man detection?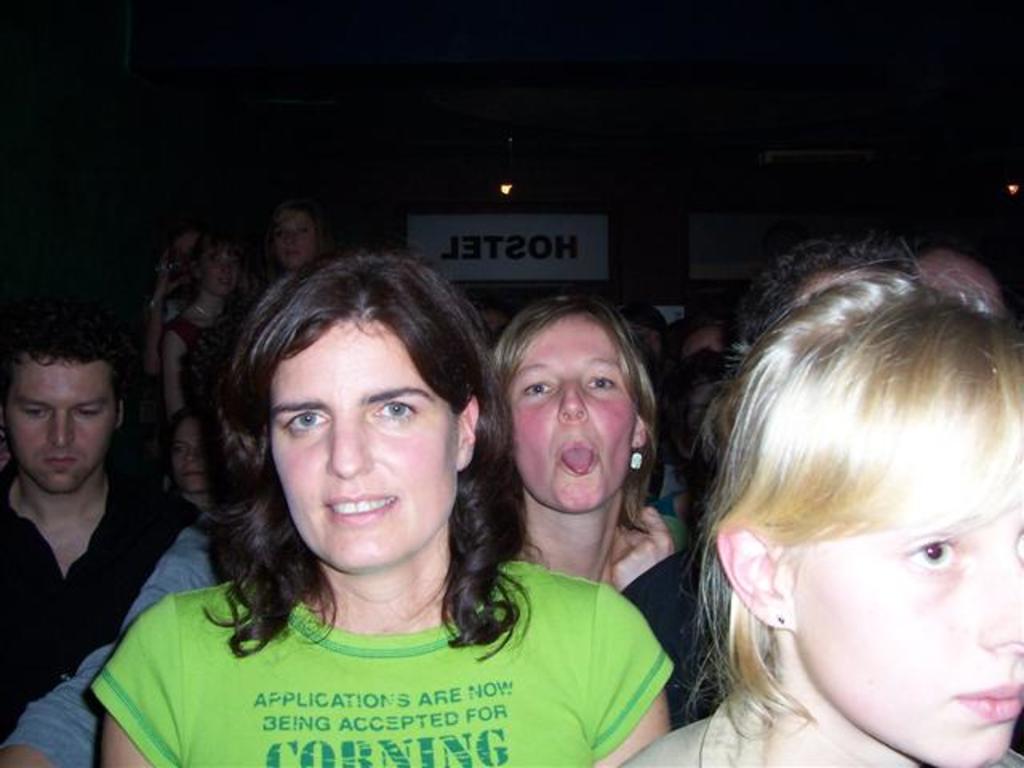
<box>0,302,187,726</box>
